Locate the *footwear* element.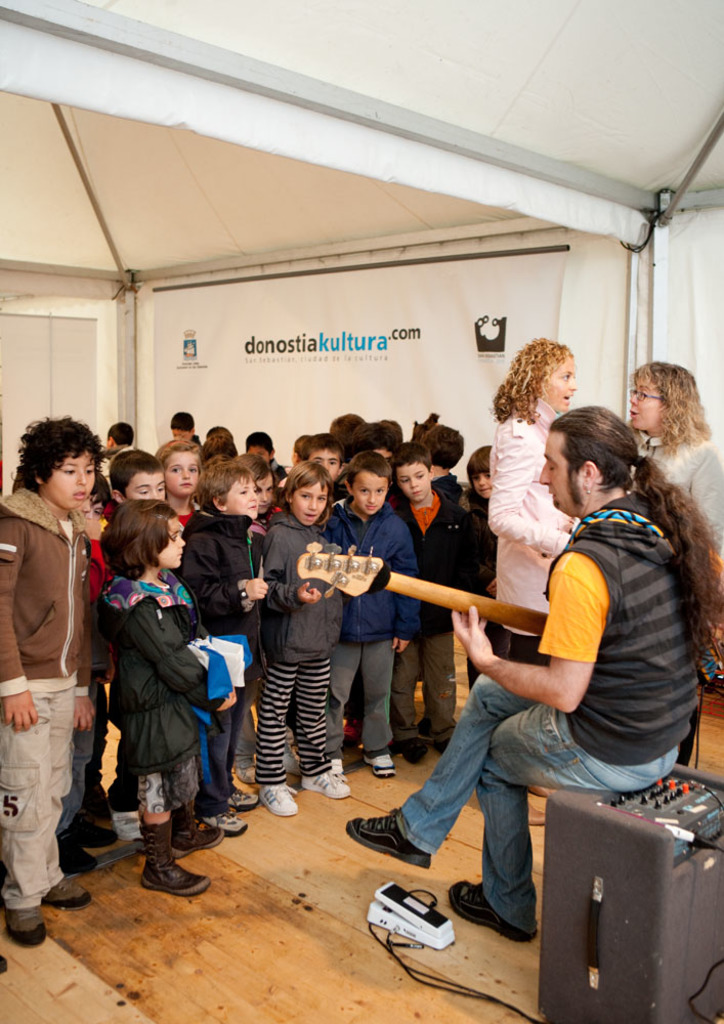
Element bbox: 136, 818, 212, 898.
